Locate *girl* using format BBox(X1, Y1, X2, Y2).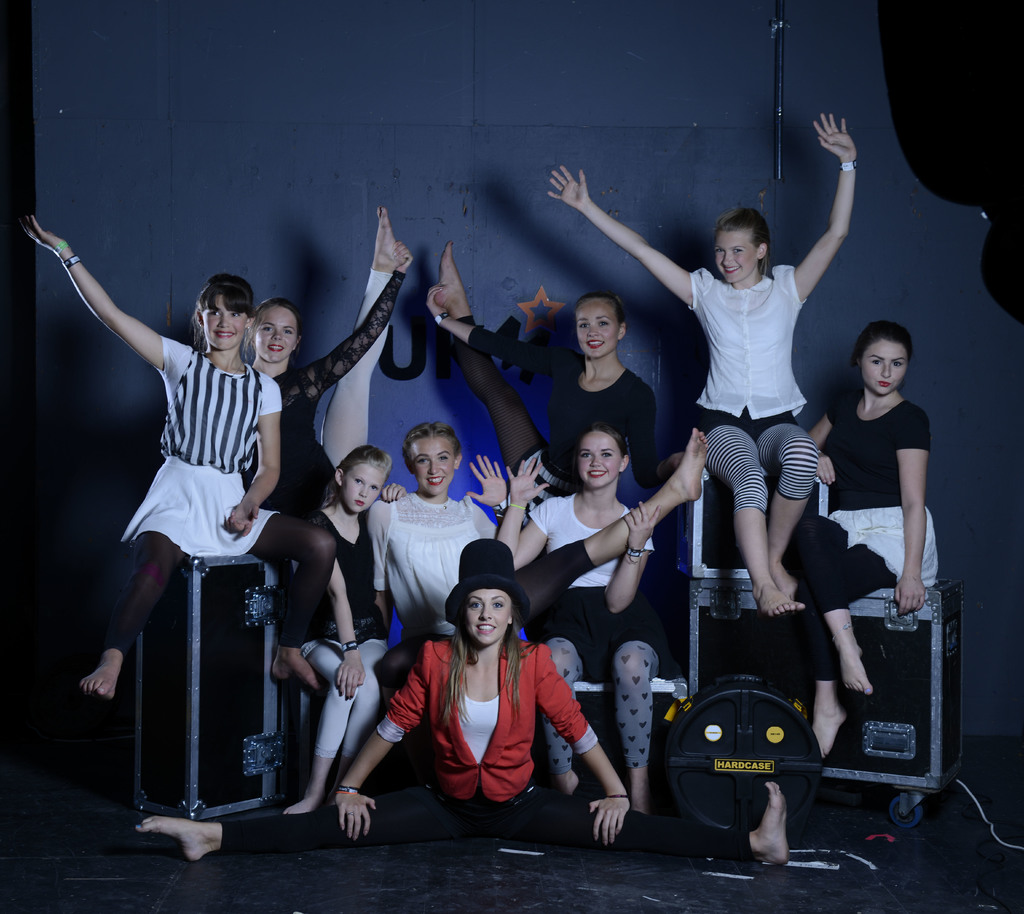
BBox(810, 313, 941, 759).
